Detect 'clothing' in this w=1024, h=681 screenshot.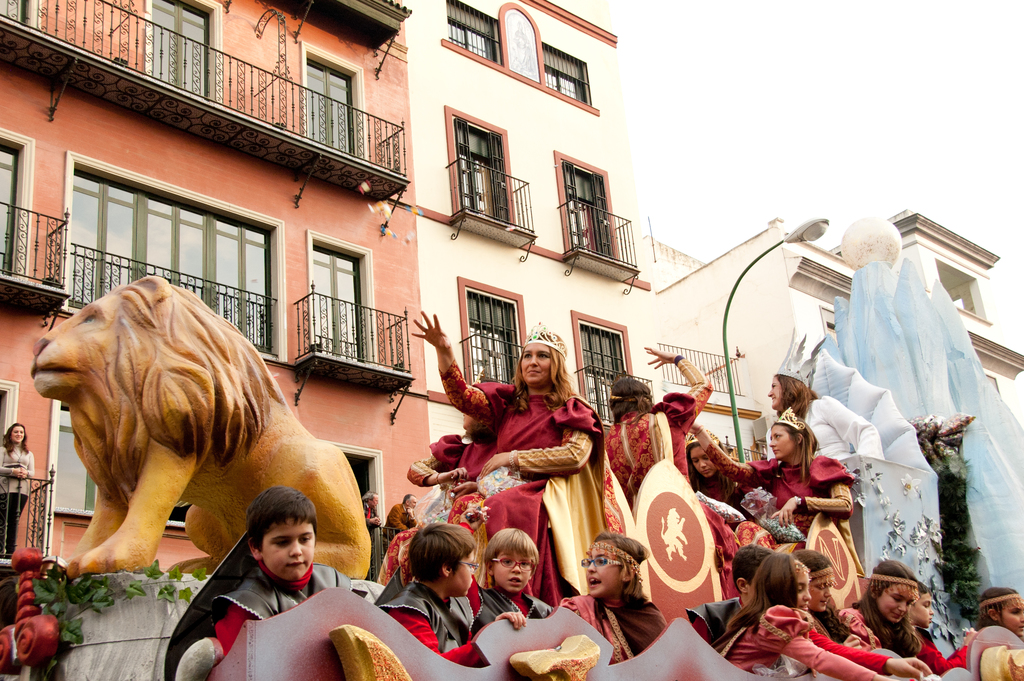
Detection: l=689, t=448, r=749, b=511.
